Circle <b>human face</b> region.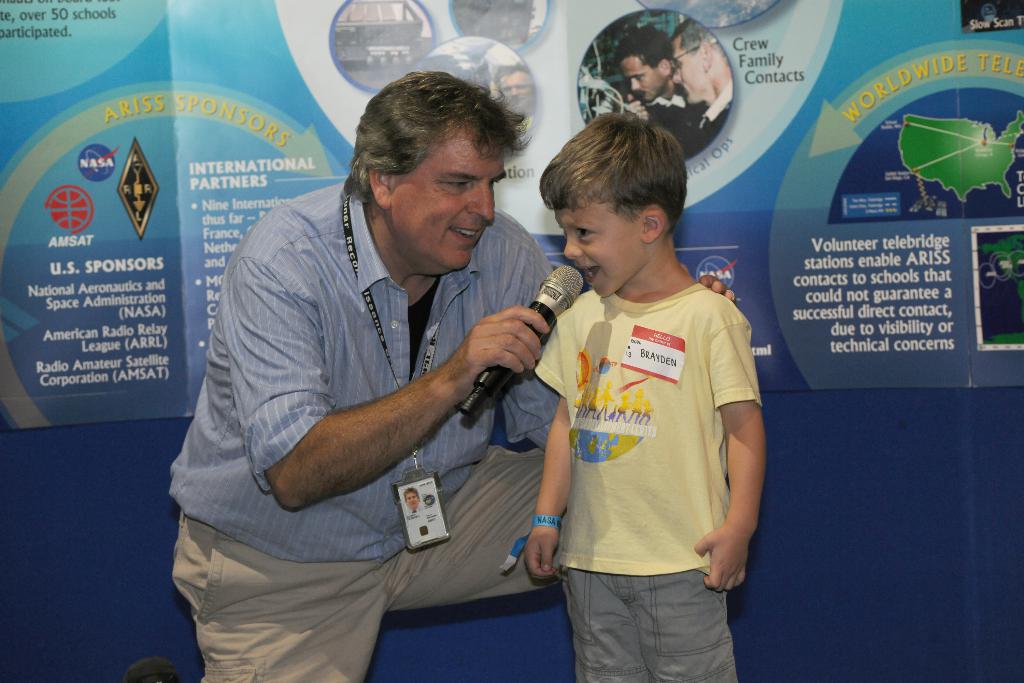
Region: <region>560, 194, 641, 295</region>.
